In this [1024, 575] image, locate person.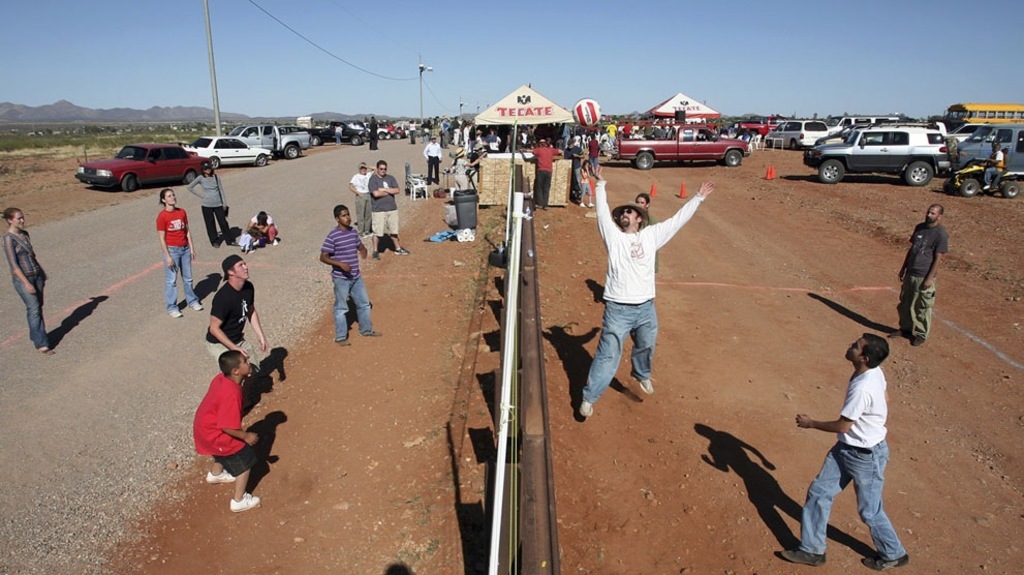
Bounding box: (590,134,604,164).
